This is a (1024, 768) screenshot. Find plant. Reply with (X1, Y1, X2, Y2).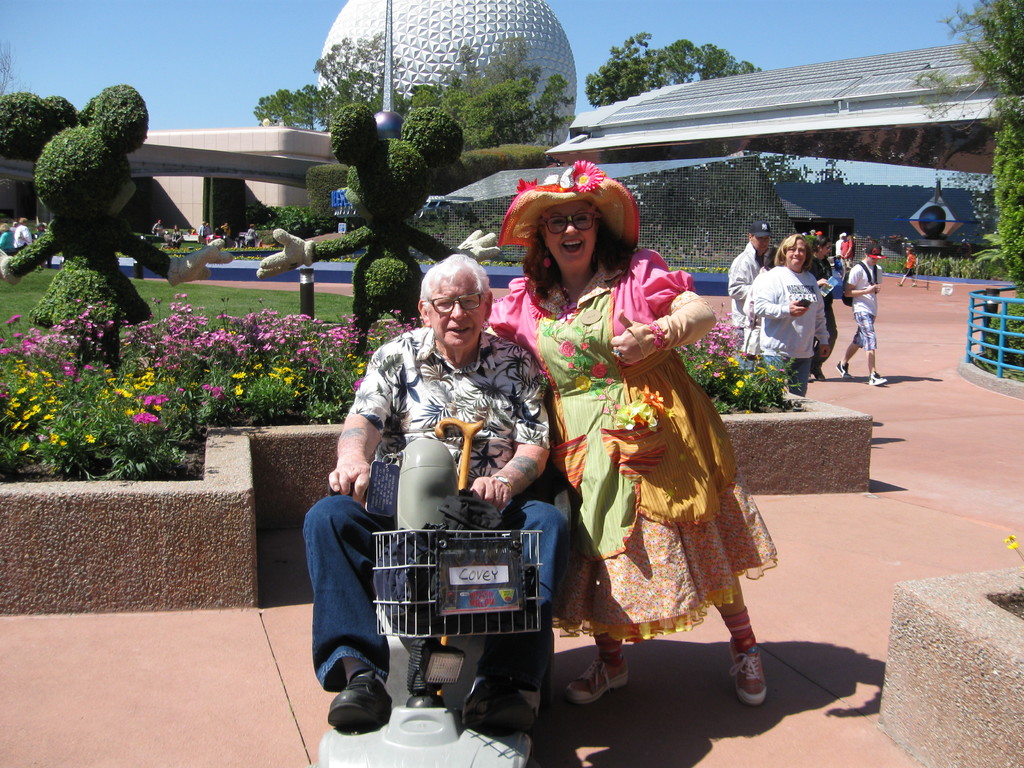
(252, 100, 476, 349).
